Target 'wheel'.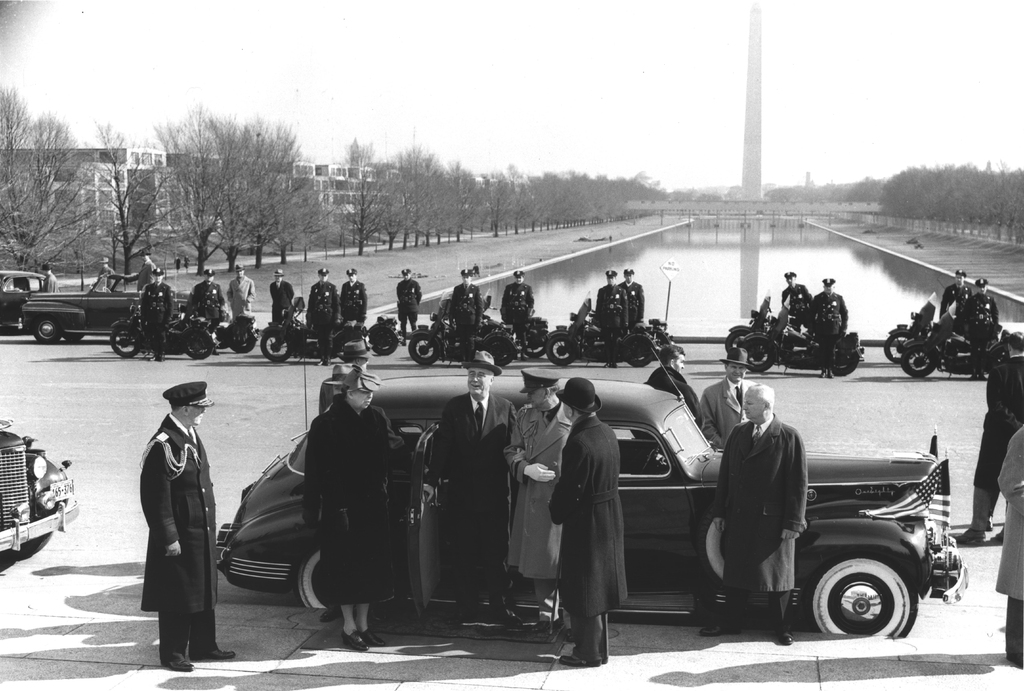
Target region: bbox=(526, 334, 547, 358).
